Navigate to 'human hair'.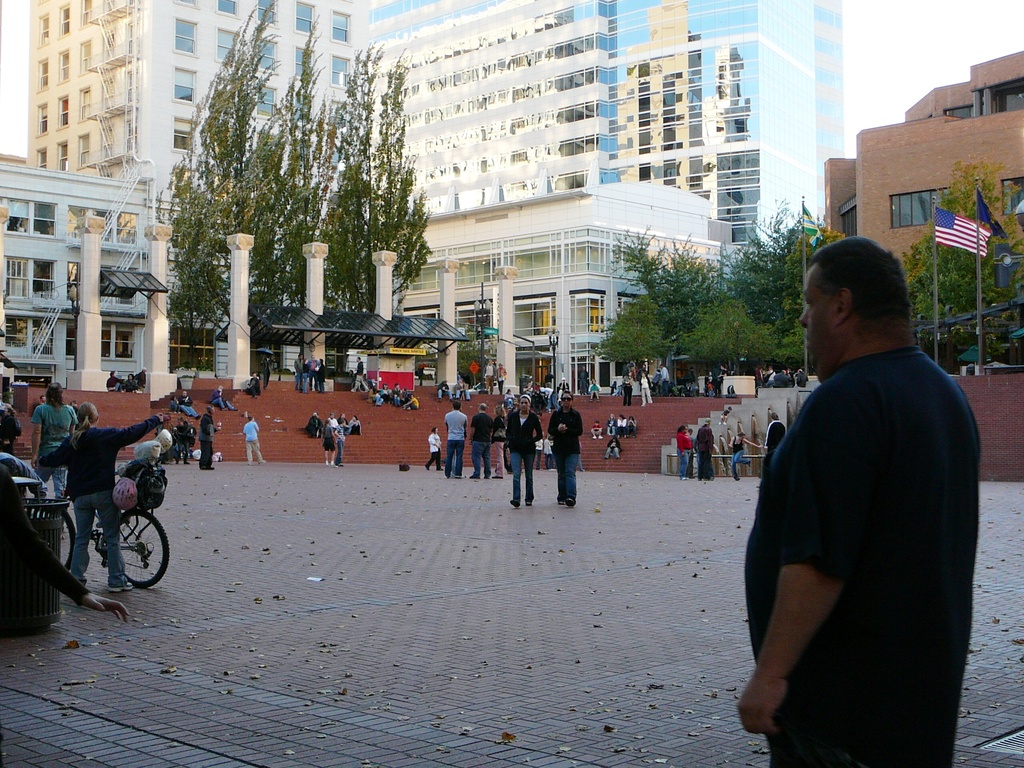
Navigation target: Rect(45, 381, 65, 410).
